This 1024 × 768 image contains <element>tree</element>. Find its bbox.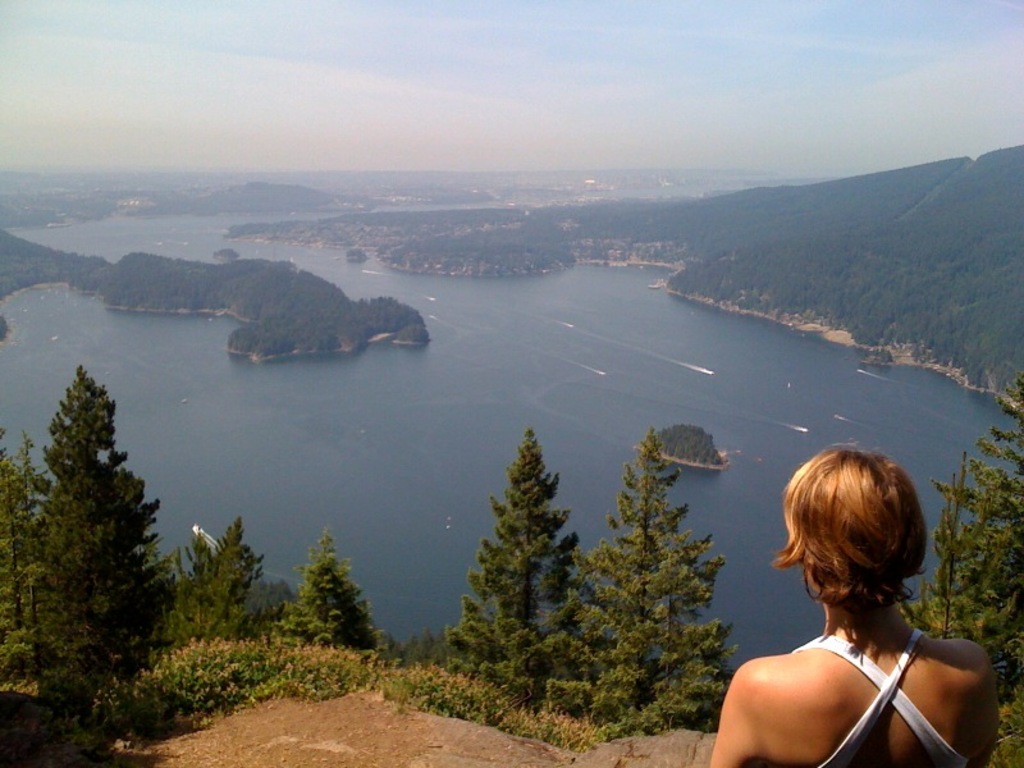
169 504 264 636.
